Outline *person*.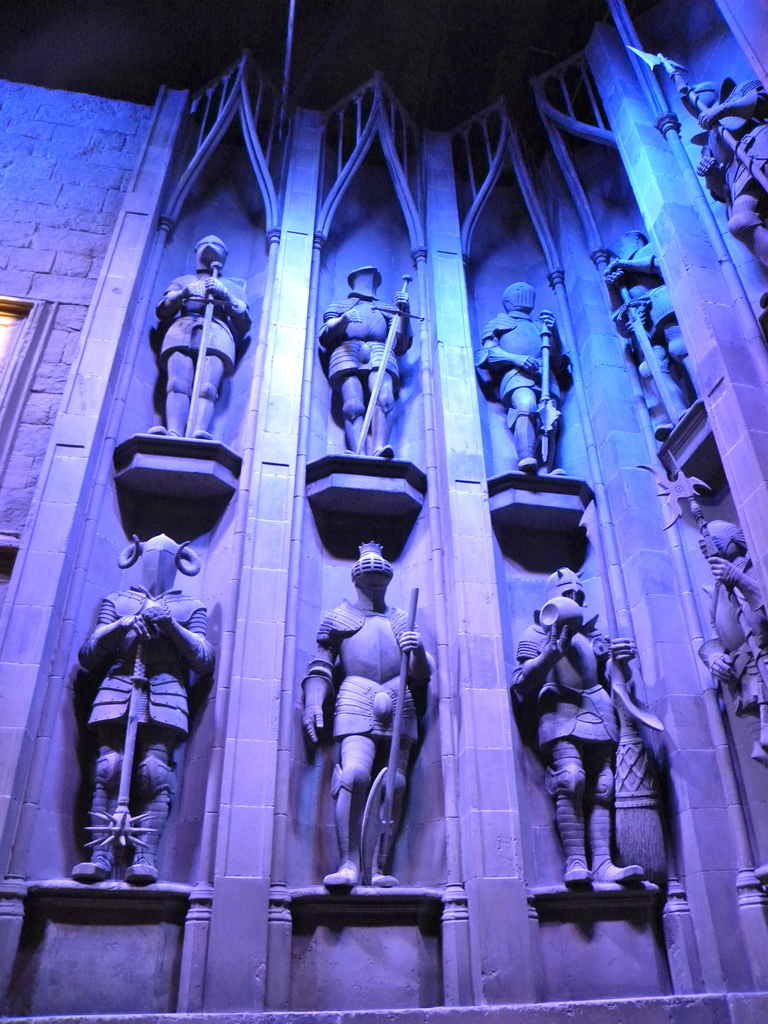
Outline: <bbox>79, 536, 210, 884</bbox>.
